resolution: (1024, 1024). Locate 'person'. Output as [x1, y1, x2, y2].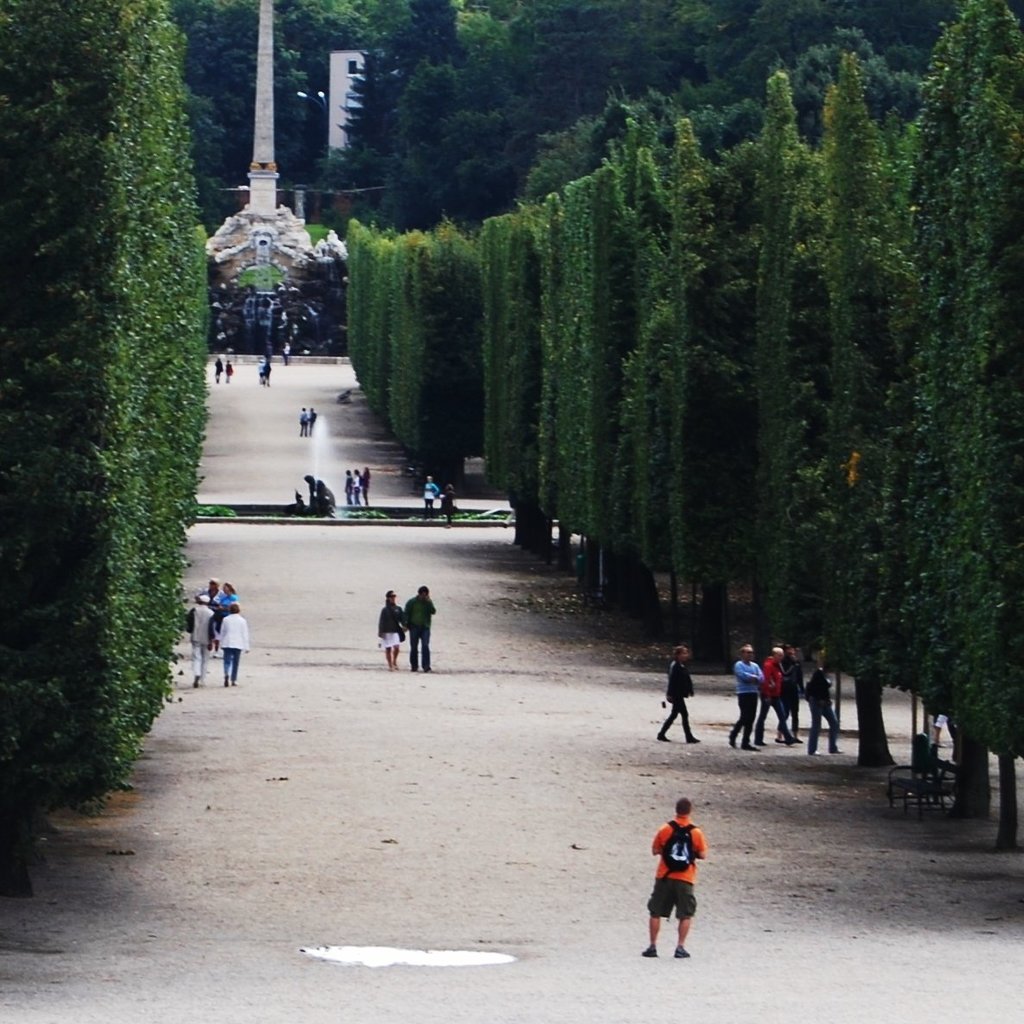
[220, 359, 234, 378].
